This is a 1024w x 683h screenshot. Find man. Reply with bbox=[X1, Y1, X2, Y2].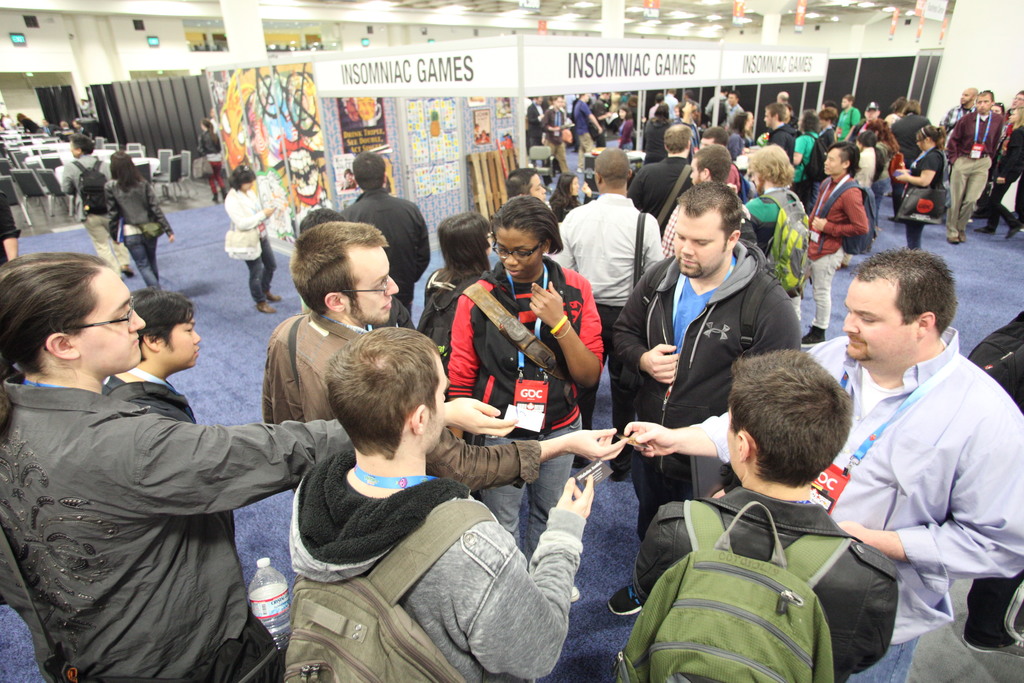
bbox=[665, 89, 681, 122].
